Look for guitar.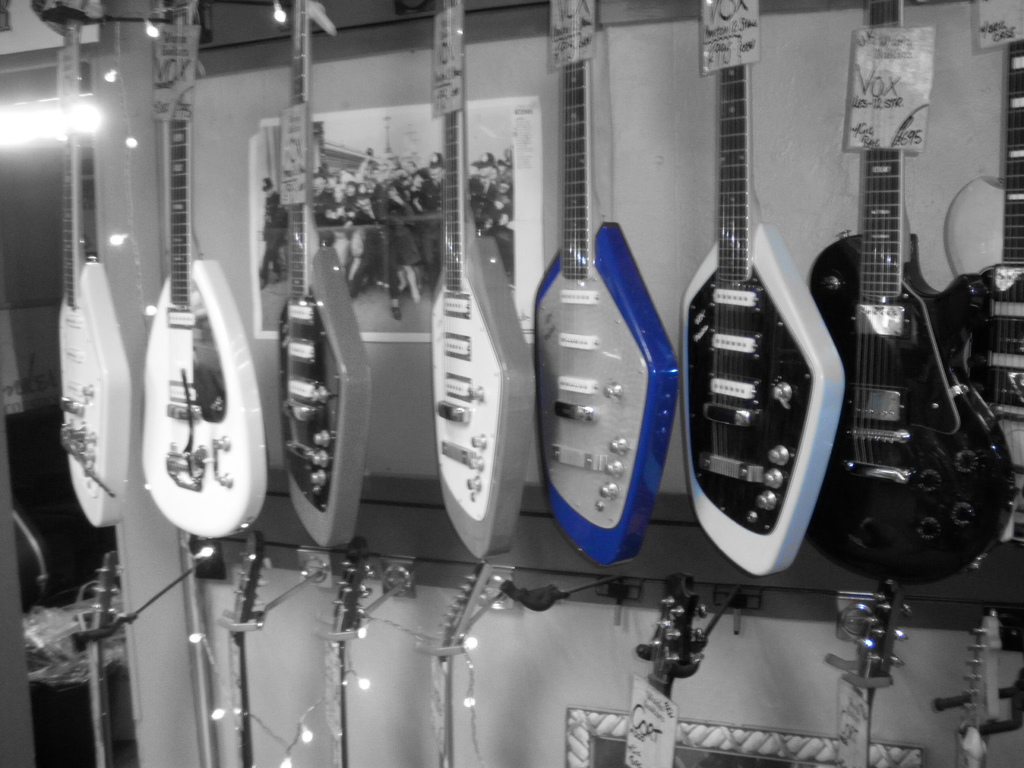
Found: detection(77, 532, 108, 767).
